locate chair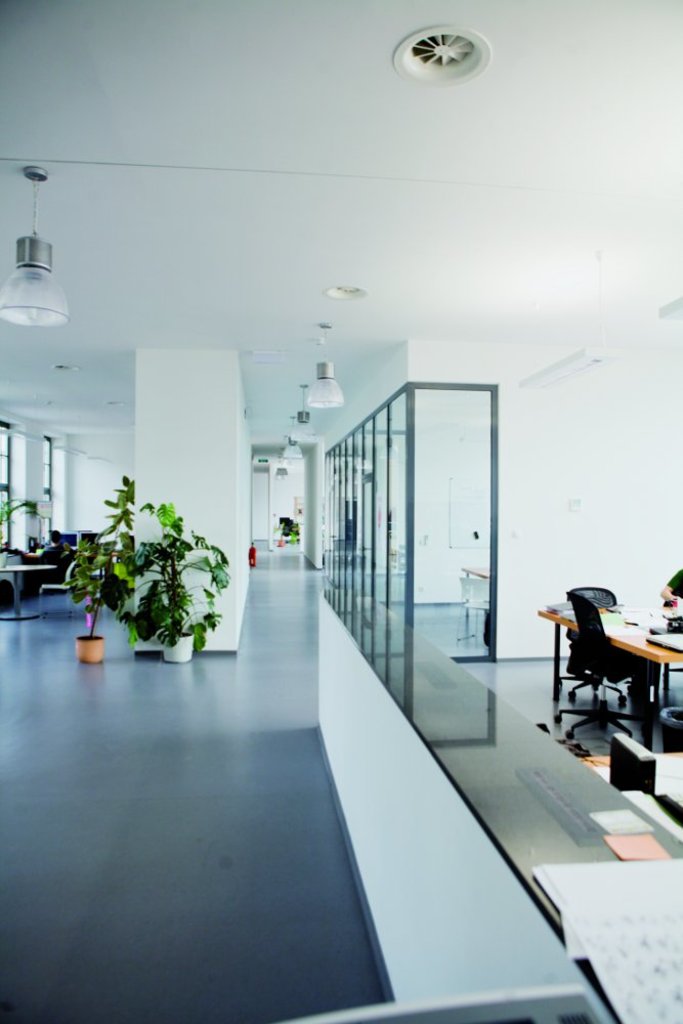
(left=549, top=583, right=639, bottom=710)
